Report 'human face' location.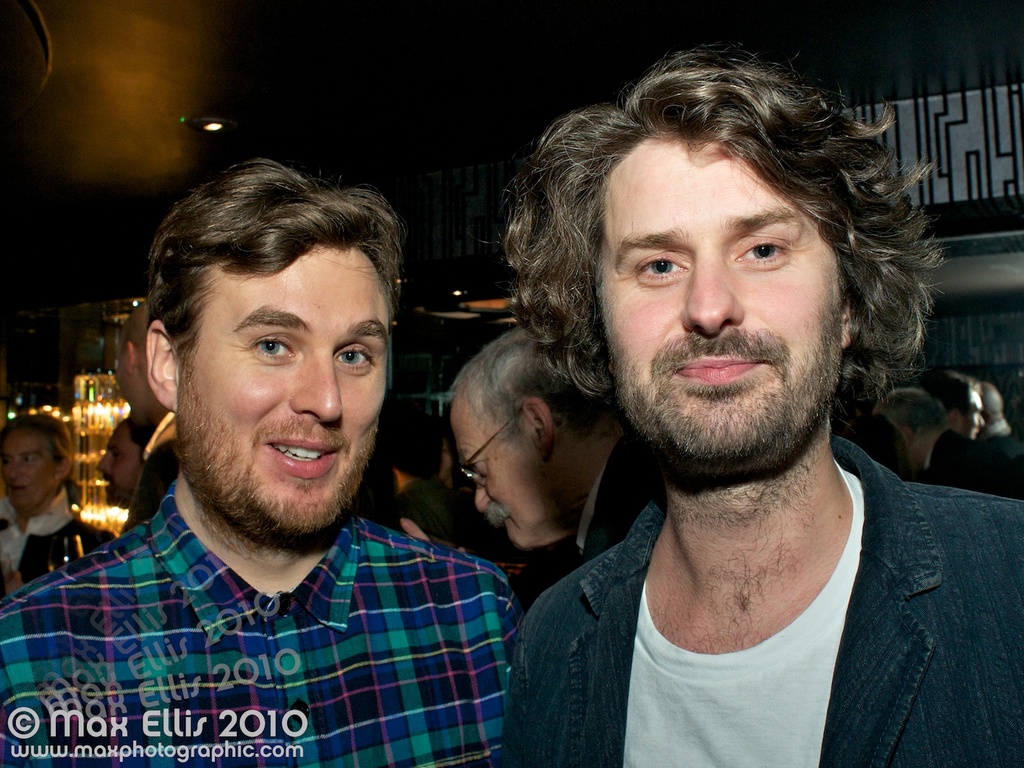
Report: select_region(451, 415, 534, 544).
